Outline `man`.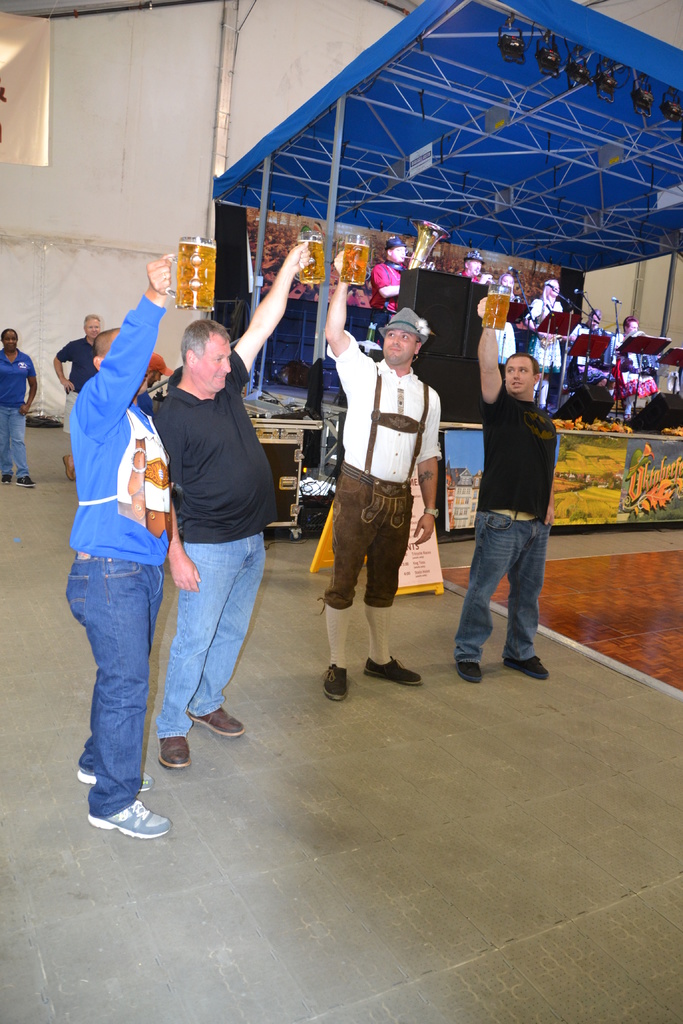
Outline: x1=319 y1=297 x2=445 y2=696.
